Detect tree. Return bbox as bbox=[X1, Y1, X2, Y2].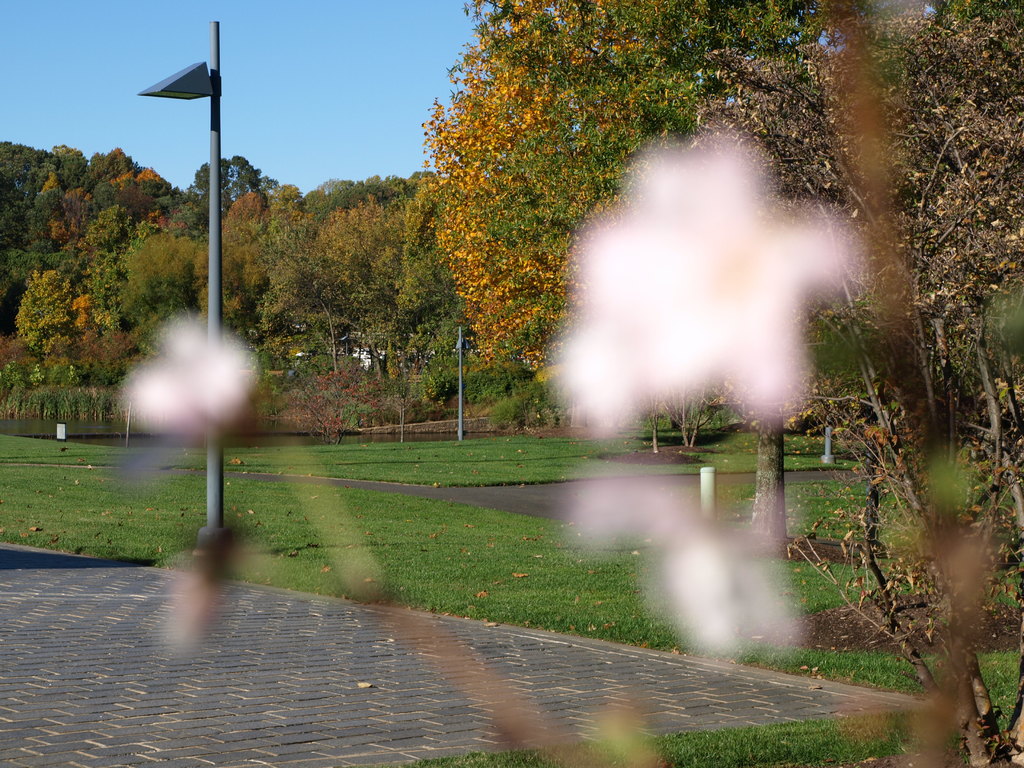
bbox=[389, 183, 476, 379].
